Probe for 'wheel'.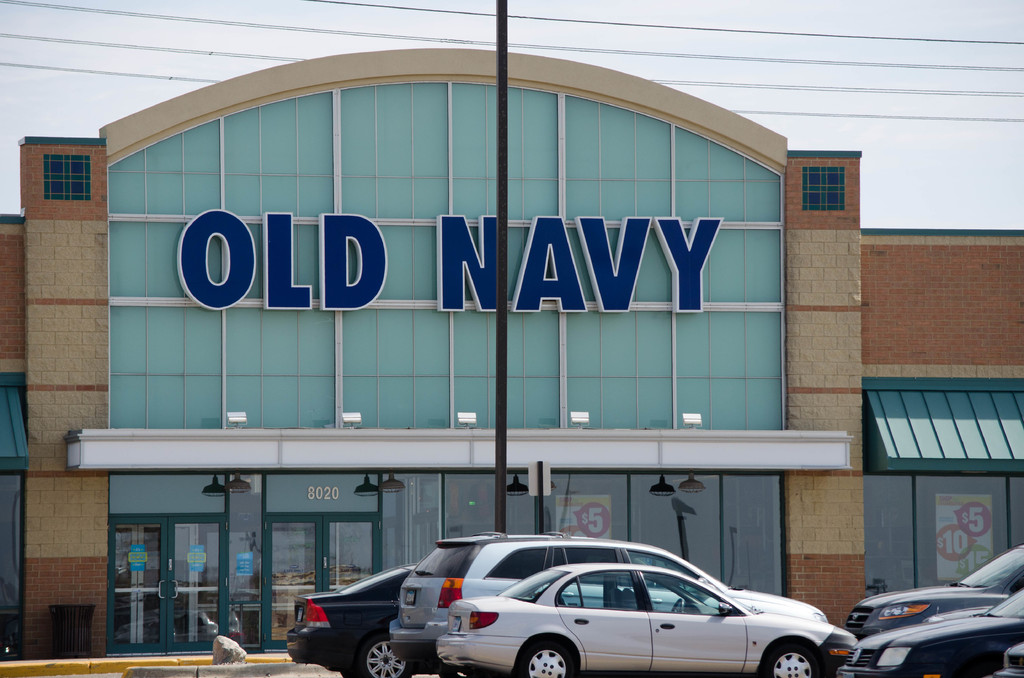
Probe result: locate(518, 641, 577, 677).
